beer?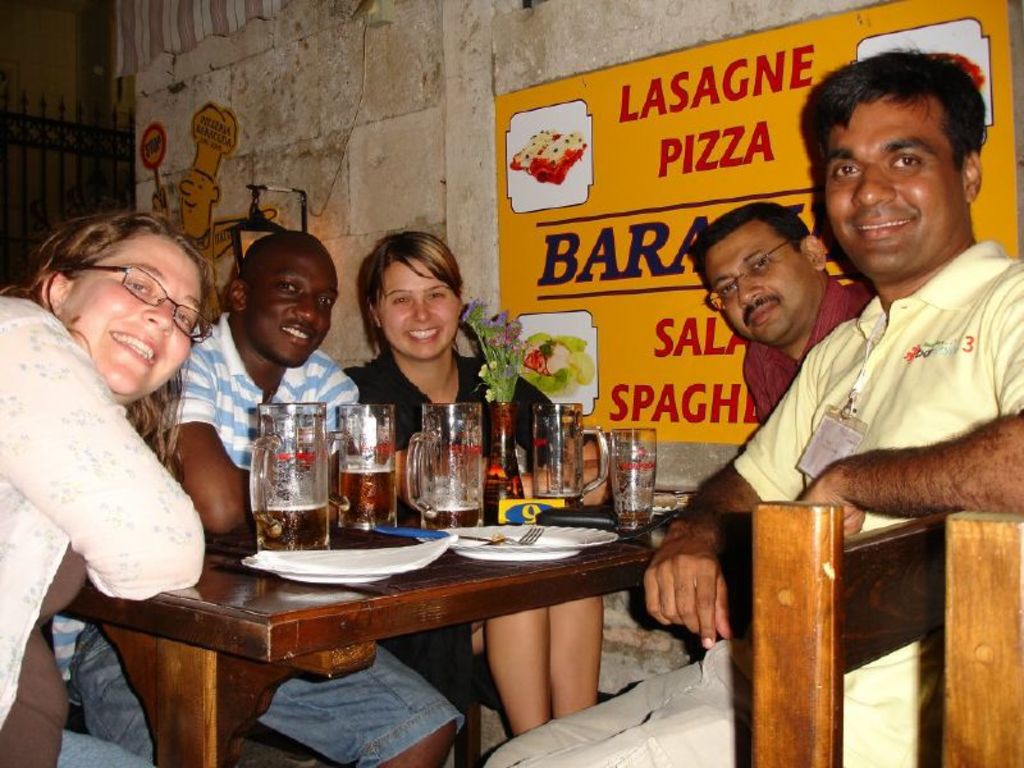
region(328, 403, 410, 526)
